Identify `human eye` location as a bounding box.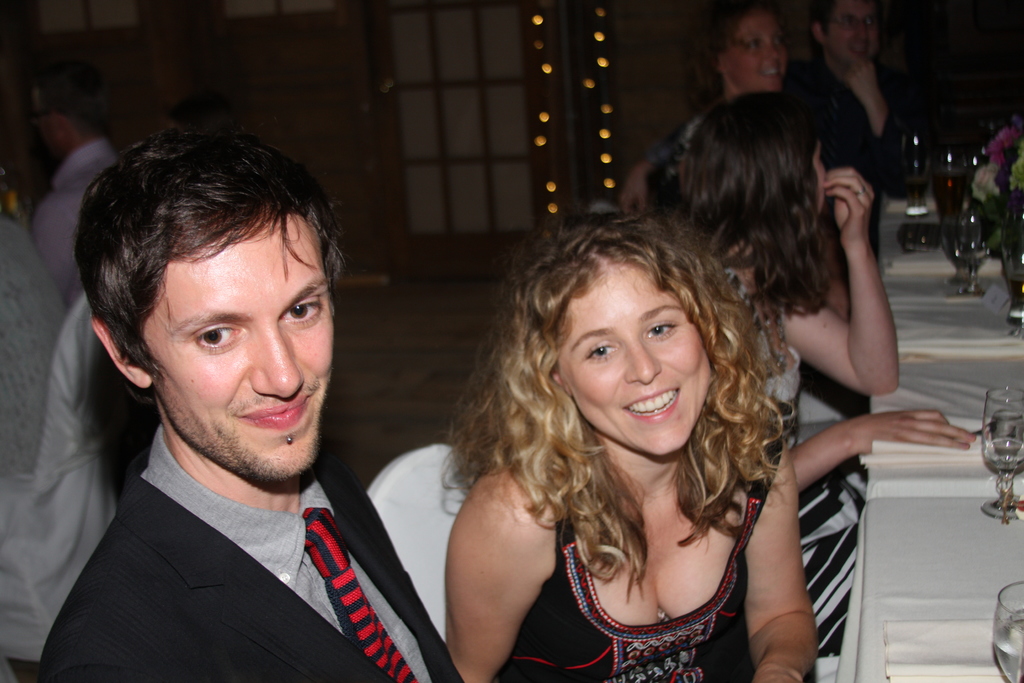
region(276, 293, 326, 328).
